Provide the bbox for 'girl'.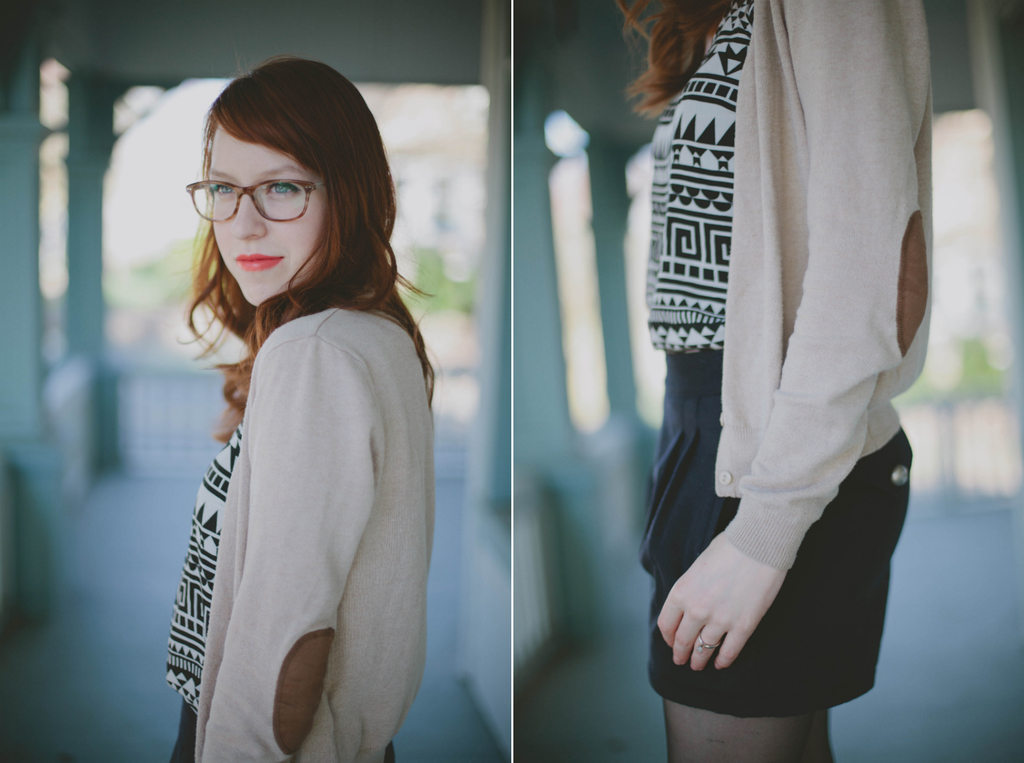
166,51,440,762.
